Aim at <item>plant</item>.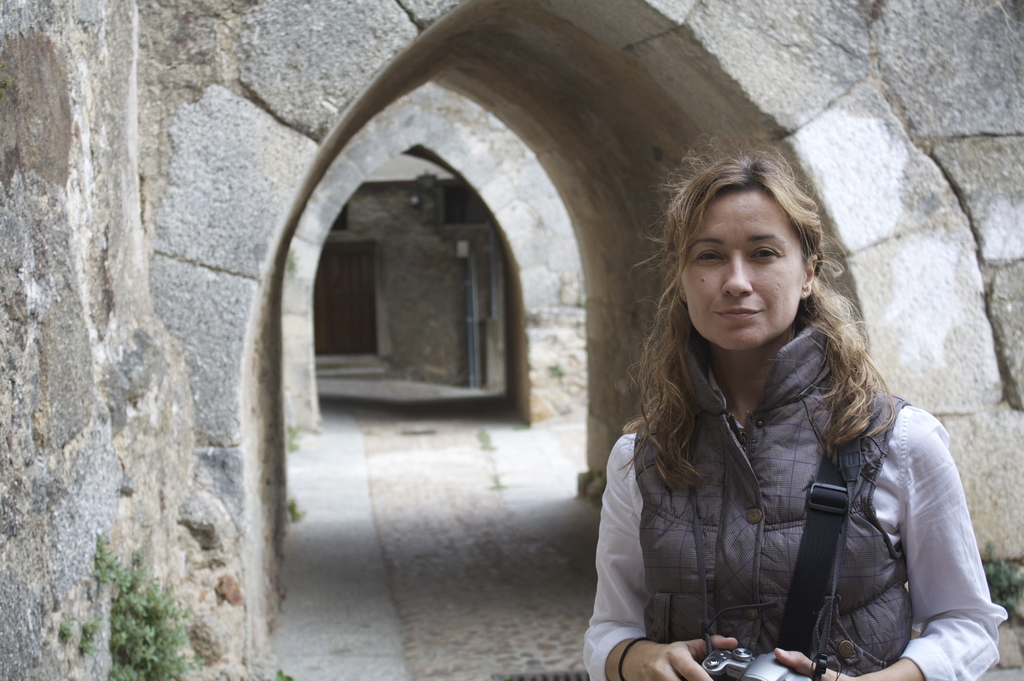
Aimed at <bbox>54, 616, 109, 647</bbox>.
